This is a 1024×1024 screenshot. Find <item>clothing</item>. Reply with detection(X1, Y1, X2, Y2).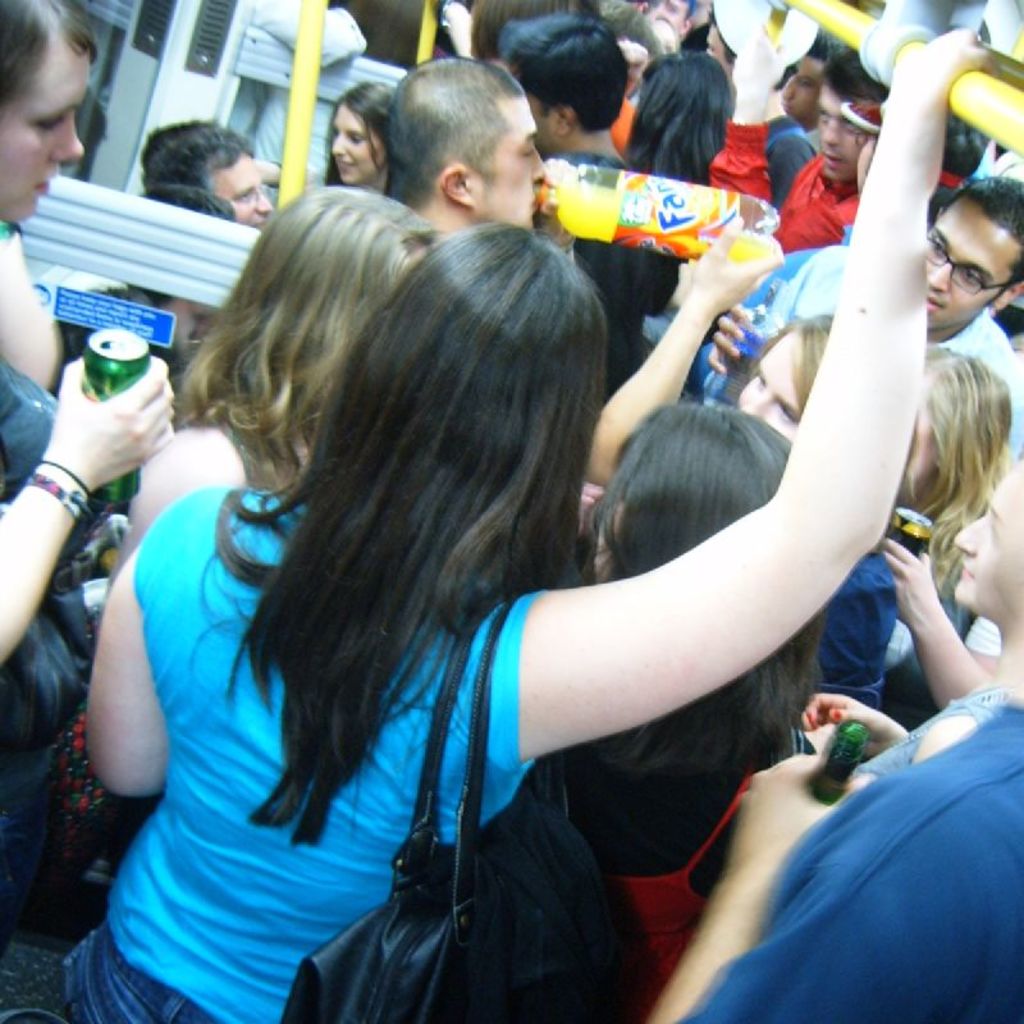
detection(675, 689, 1023, 1023).
